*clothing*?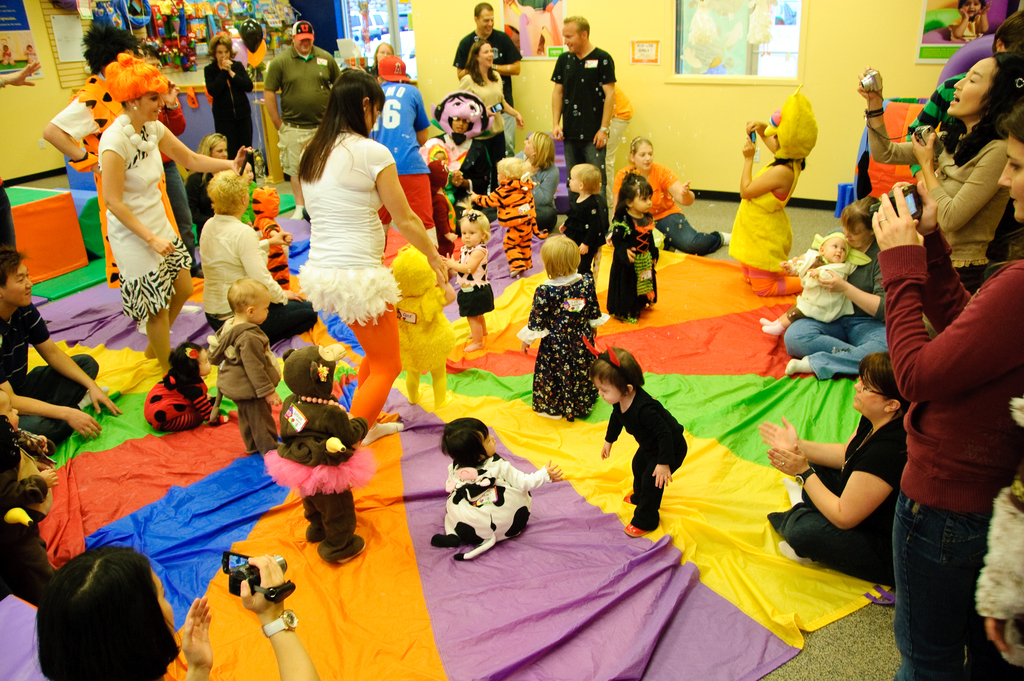
locate(476, 175, 538, 276)
